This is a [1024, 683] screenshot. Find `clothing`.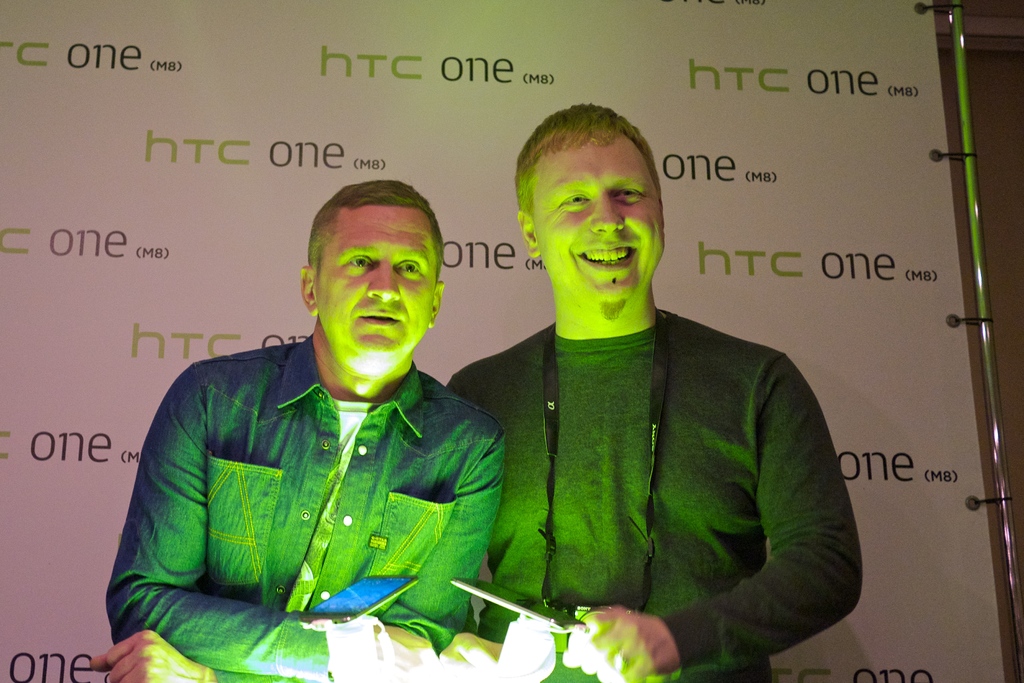
Bounding box: (left=103, top=333, right=506, bottom=682).
